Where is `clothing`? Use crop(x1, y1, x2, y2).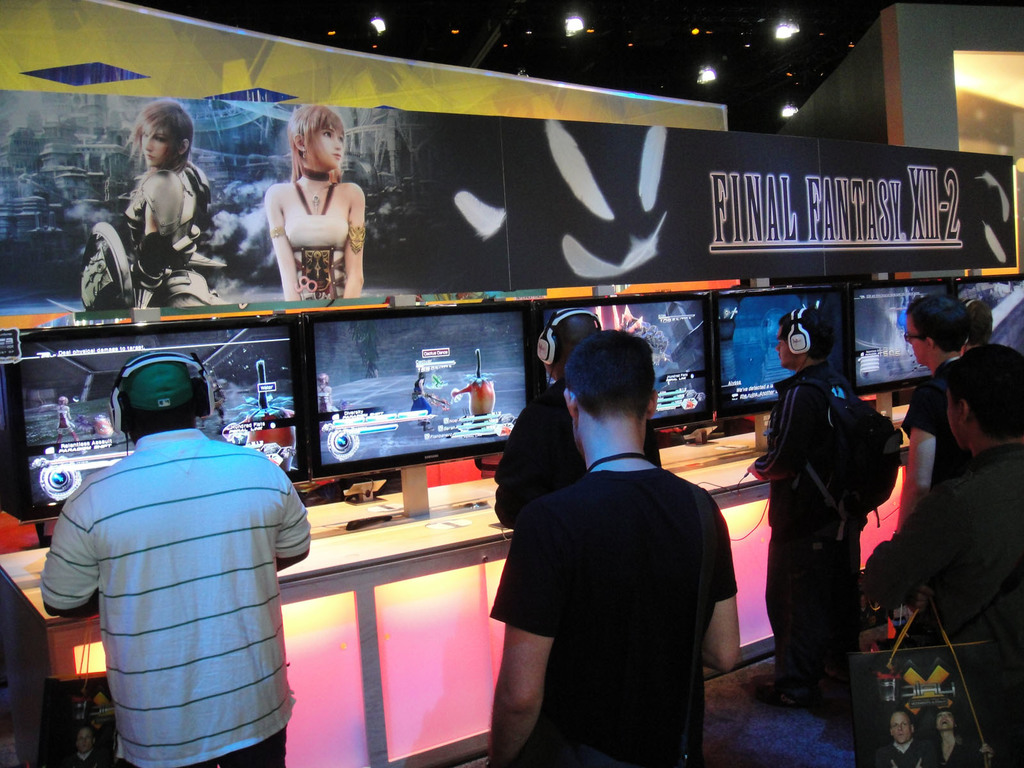
crop(931, 733, 981, 767).
